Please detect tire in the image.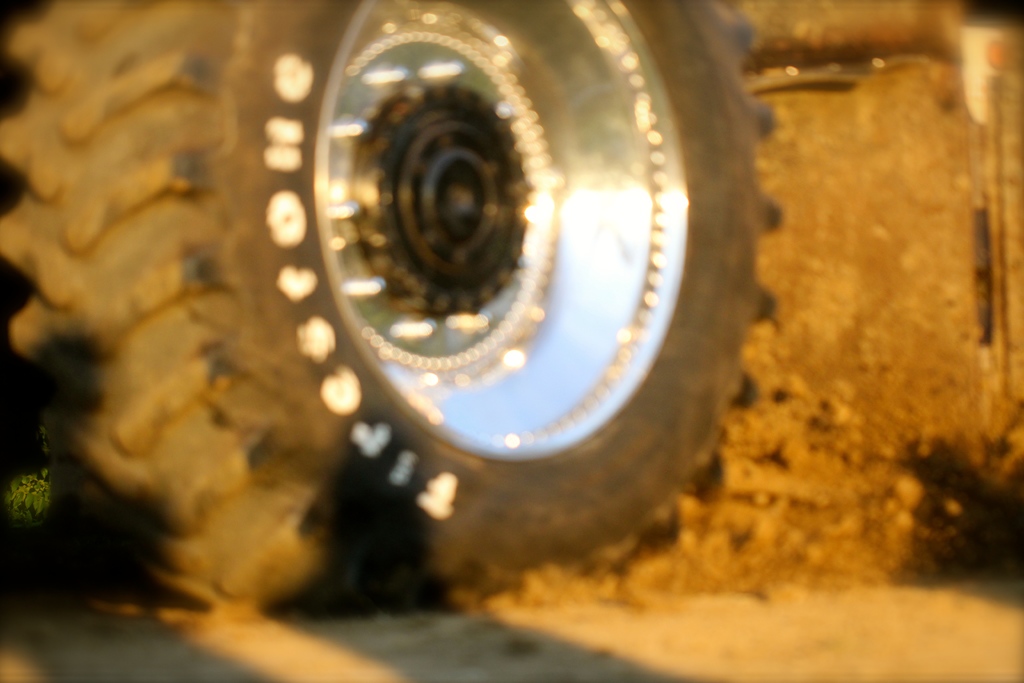
<bbox>0, 0, 783, 624</bbox>.
